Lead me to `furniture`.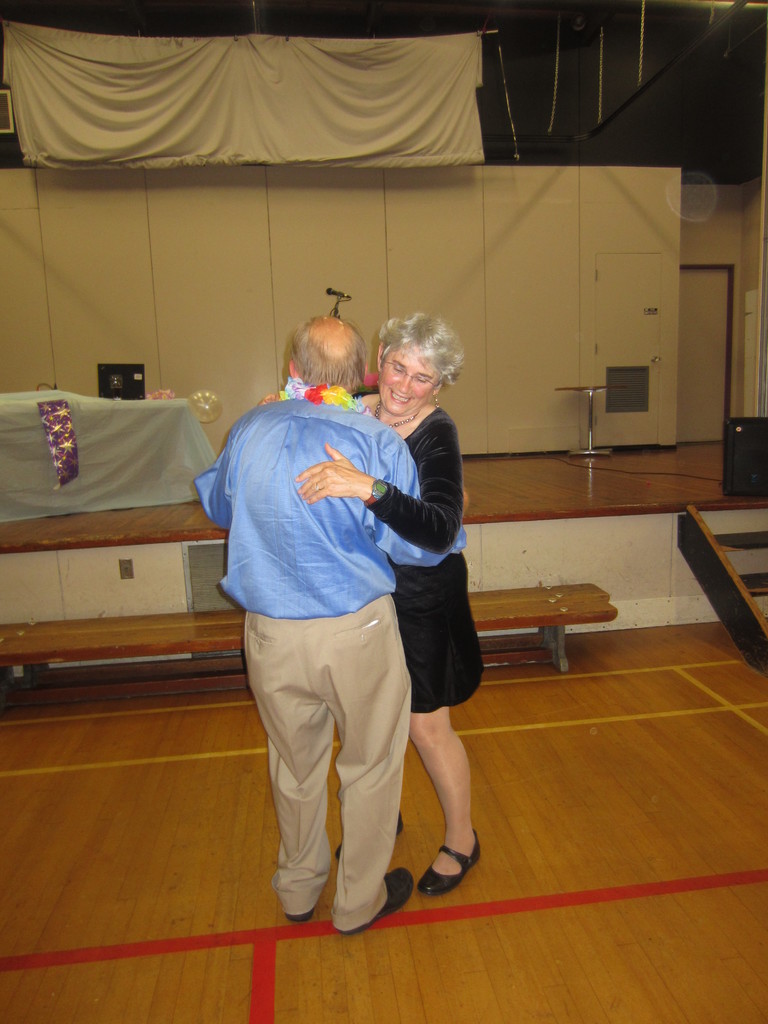
Lead to x1=1 y1=580 x2=613 y2=674.
